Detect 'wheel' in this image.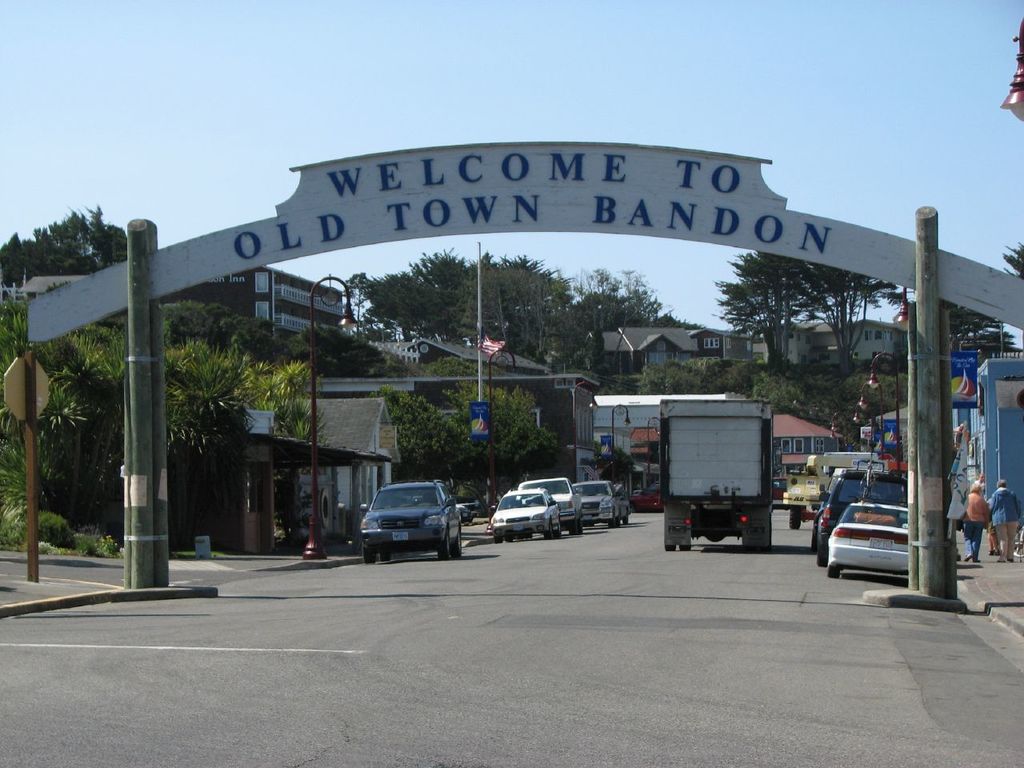
Detection: left=625, top=510, right=631, bottom=525.
